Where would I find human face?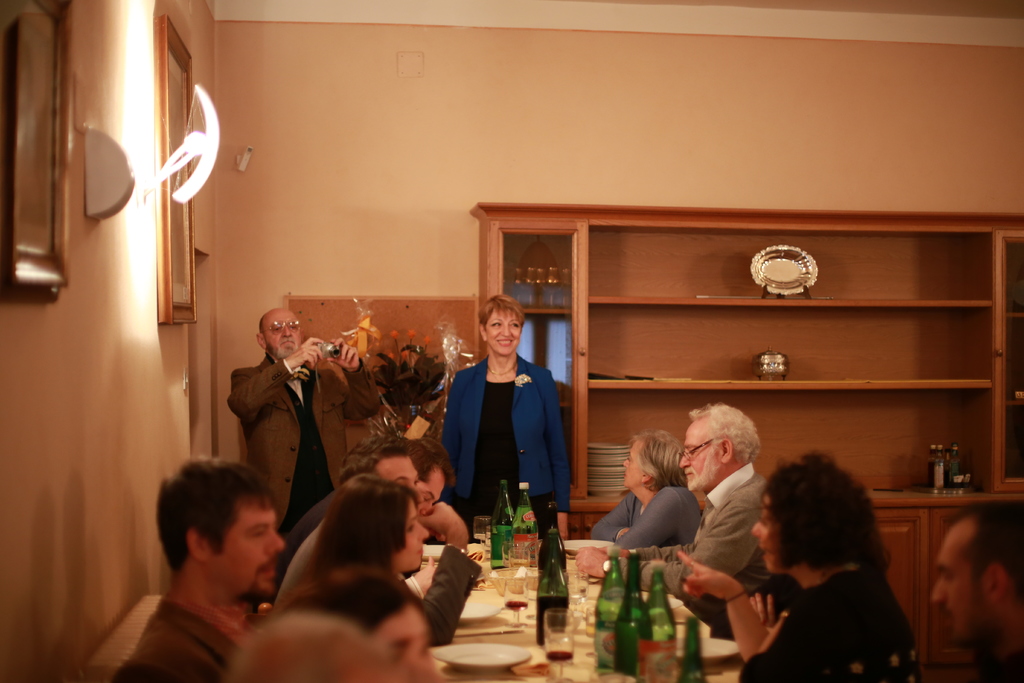
At bbox(751, 497, 776, 572).
